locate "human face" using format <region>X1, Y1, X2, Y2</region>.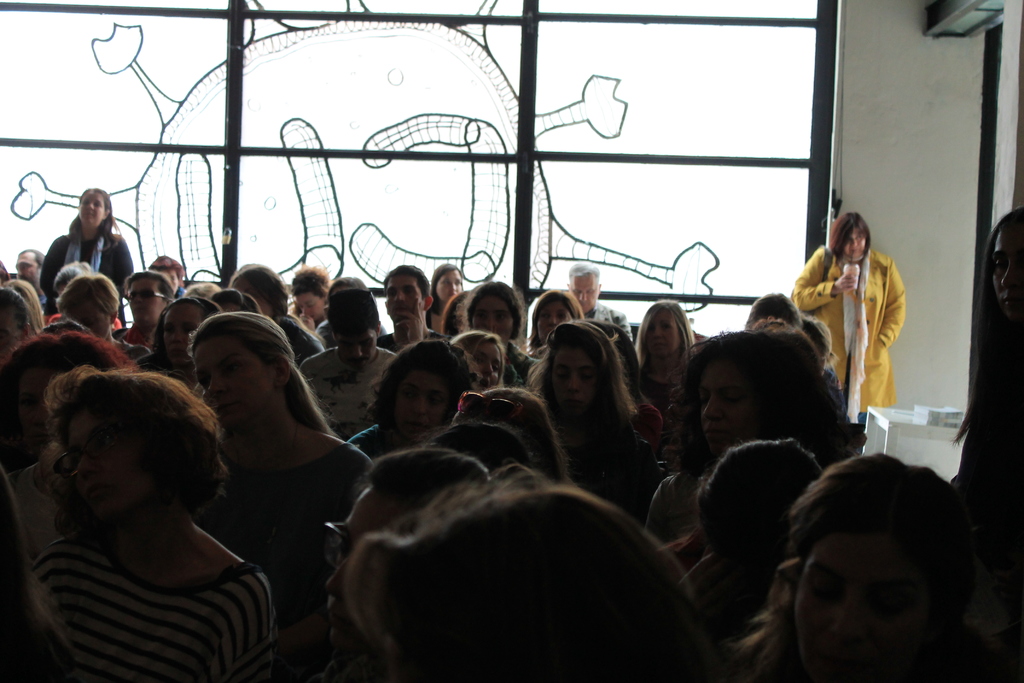
<region>78, 192, 109, 230</region>.
